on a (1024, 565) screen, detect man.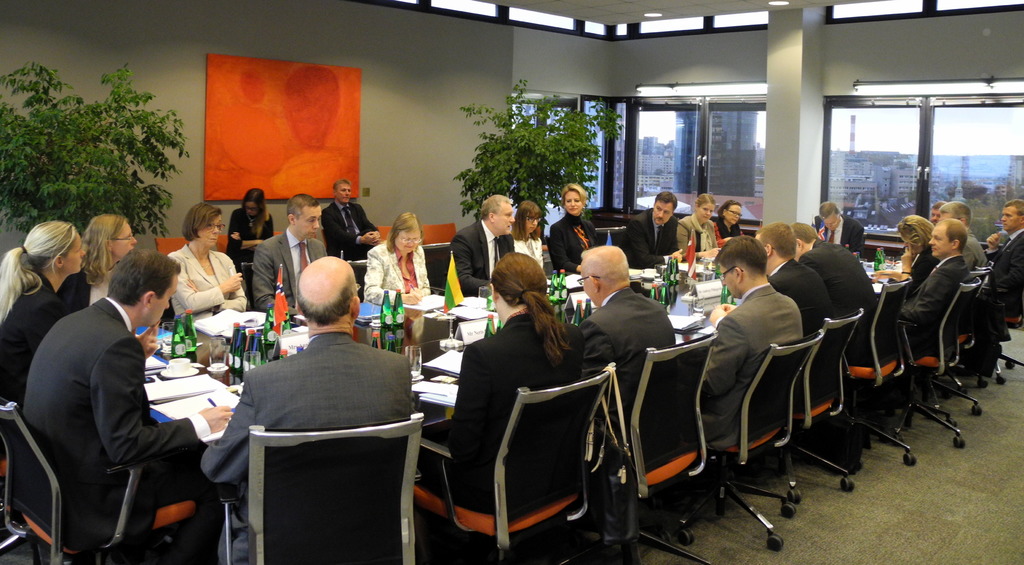
{"left": 448, "top": 195, "right": 516, "bottom": 293}.
